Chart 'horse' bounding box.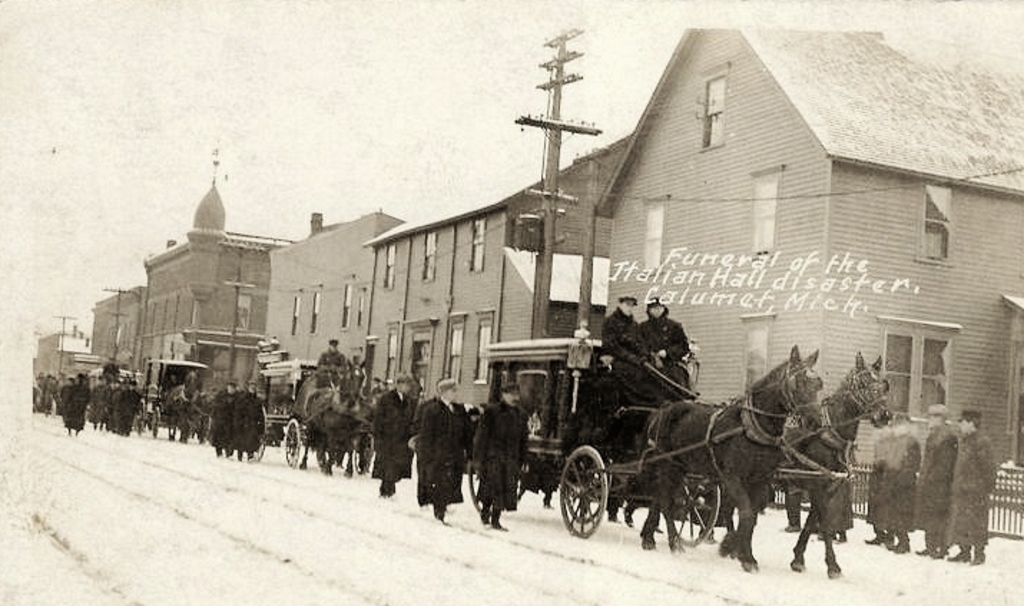
Charted: <region>718, 348, 894, 577</region>.
